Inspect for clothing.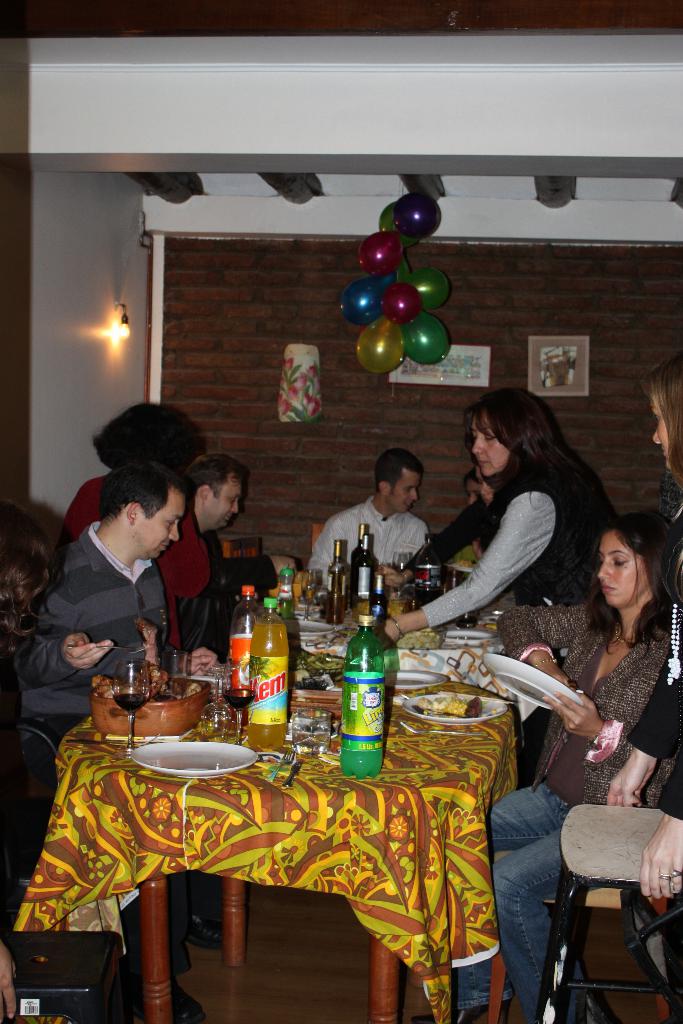
Inspection: <bbox>449, 600, 662, 1023</bbox>.
